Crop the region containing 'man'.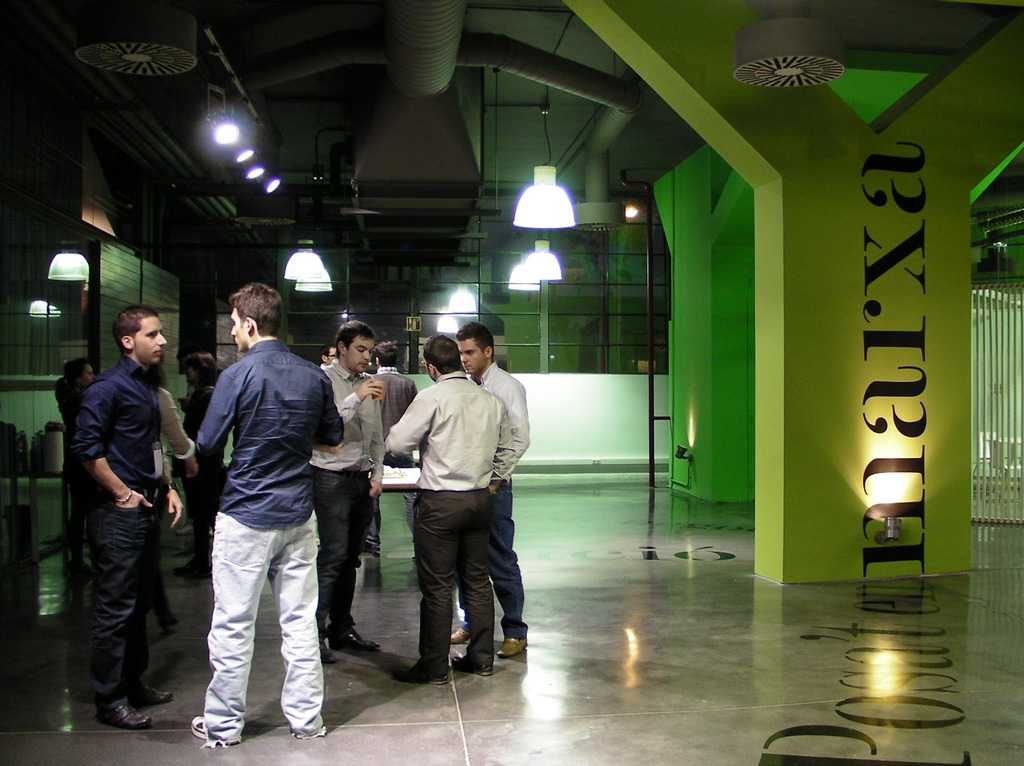
Crop region: l=172, t=273, r=345, b=753.
